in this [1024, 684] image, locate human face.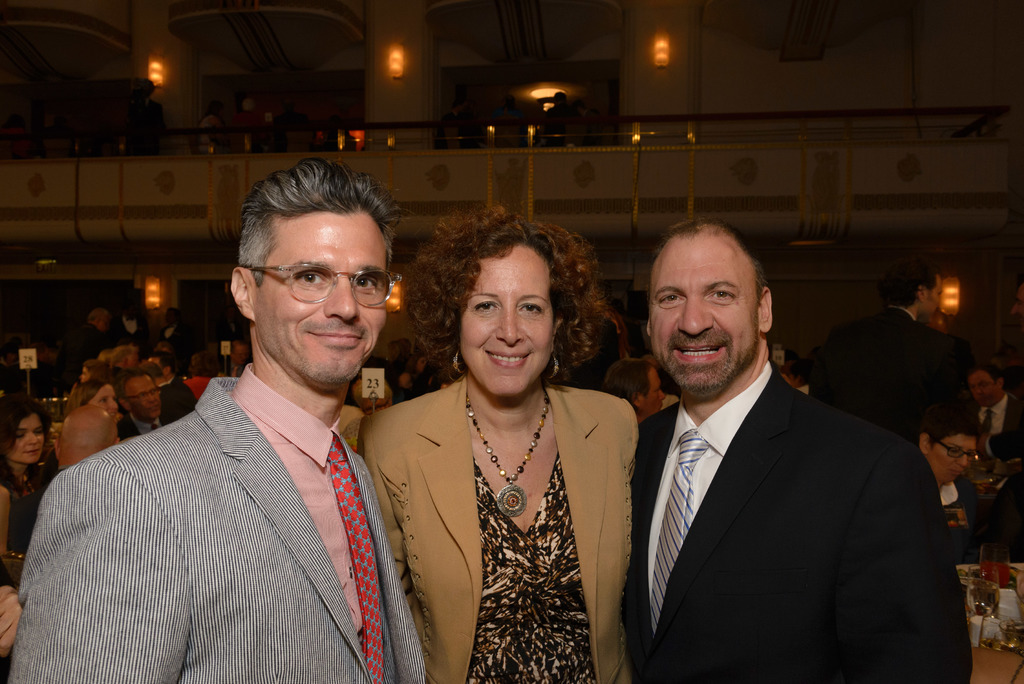
Bounding box: Rect(650, 241, 760, 393).
